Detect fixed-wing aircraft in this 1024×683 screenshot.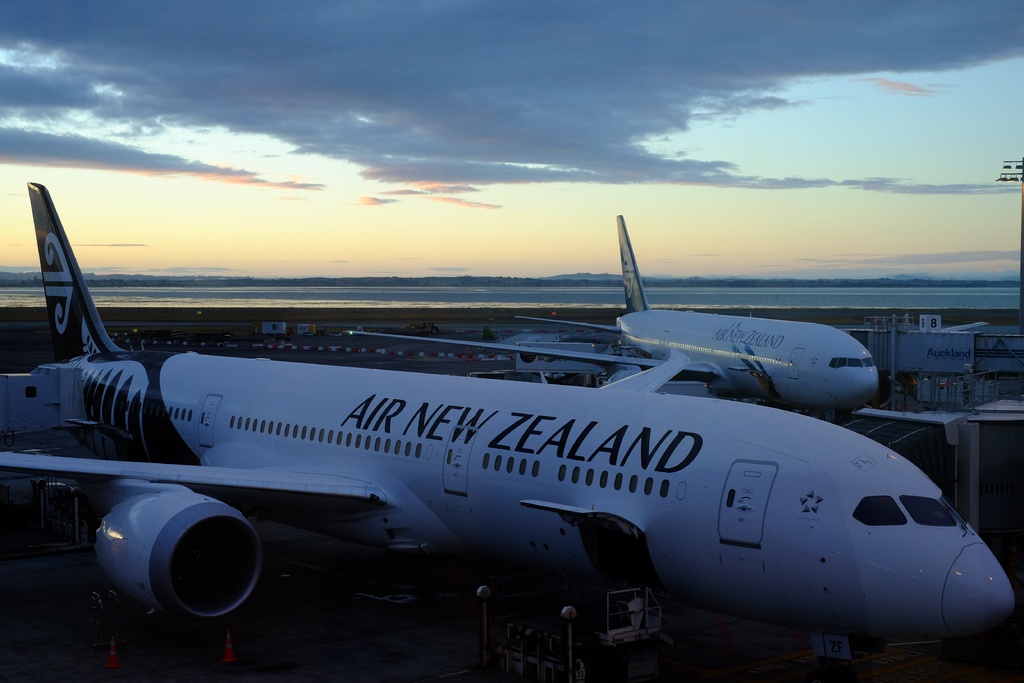
Detection: BBox(0, 181, 1006, 675).
